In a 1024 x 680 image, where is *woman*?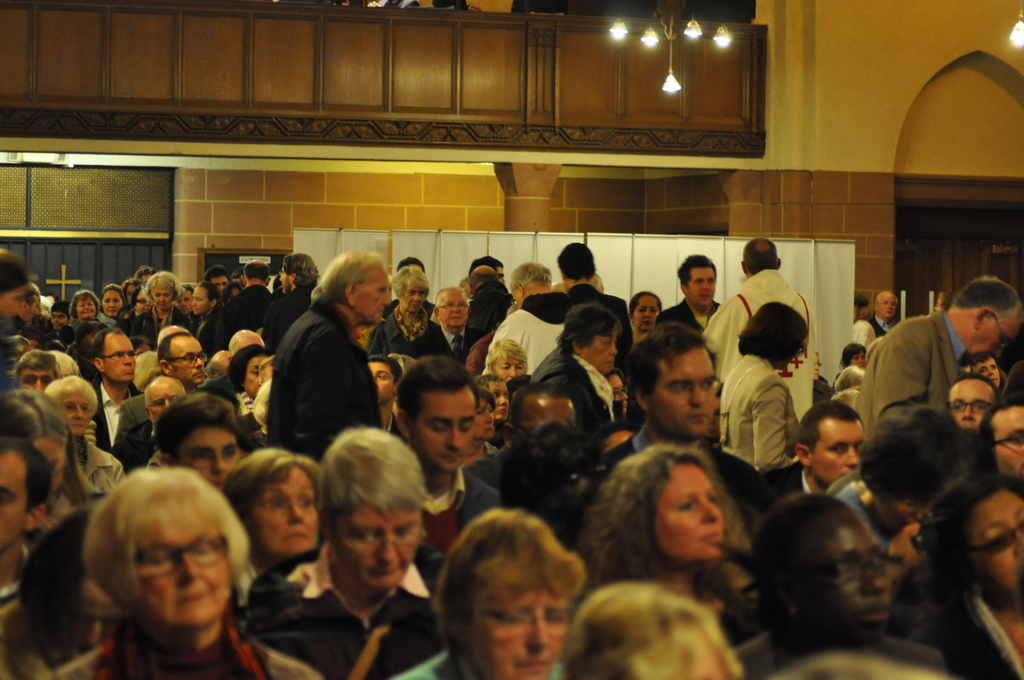
crop(252, 425, 458, 679).
